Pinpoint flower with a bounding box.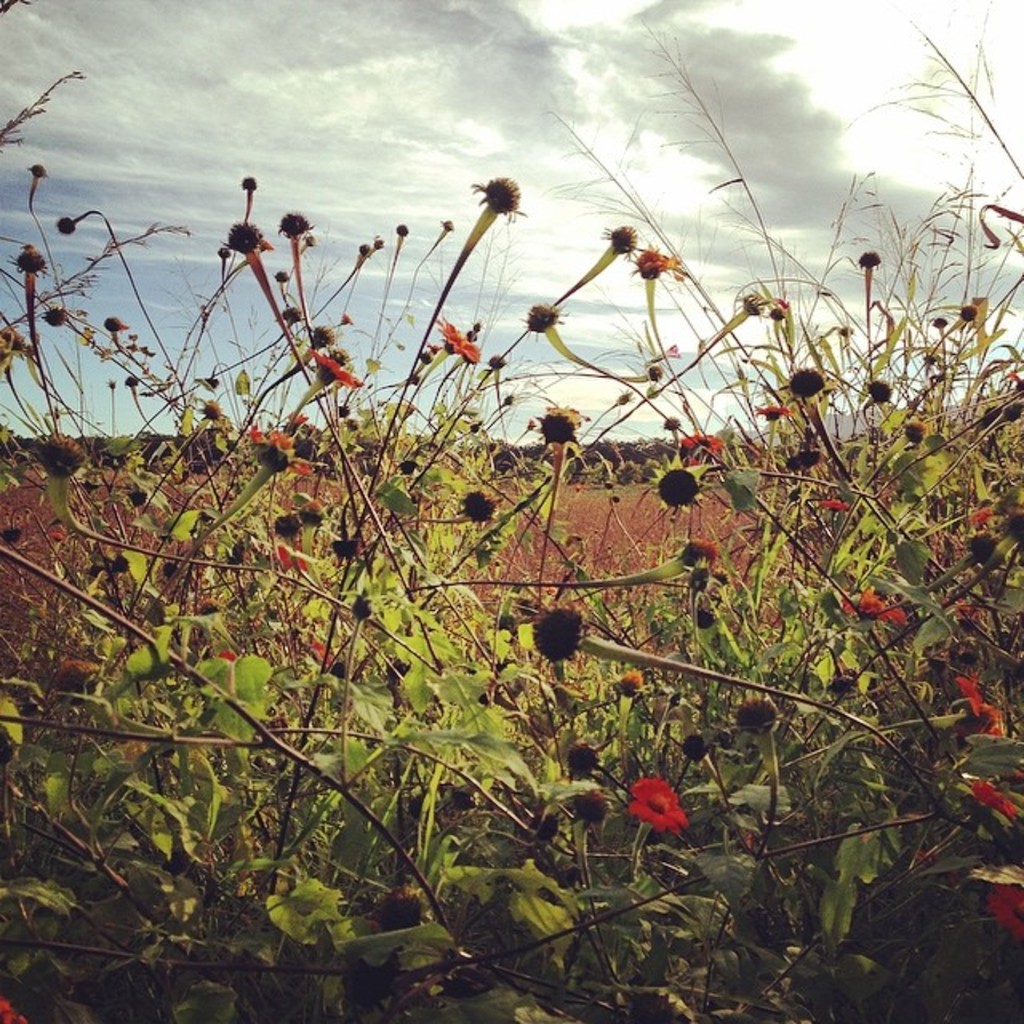
<bbox>570, 782, 610, 826</bbox>.
